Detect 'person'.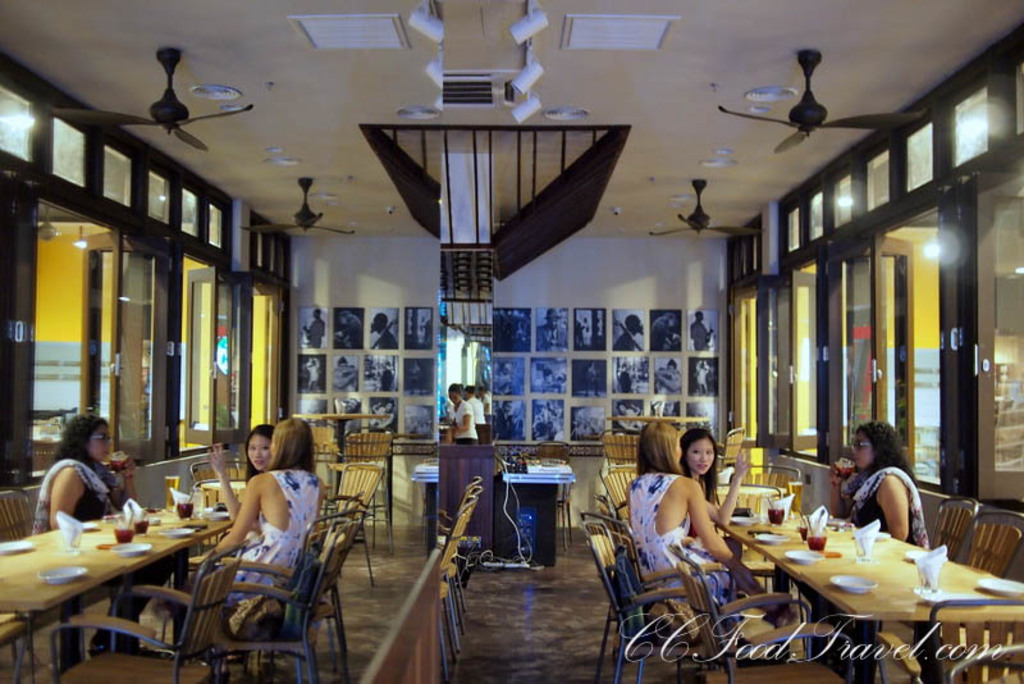
Detected at {"left": 628, "top": 415, "right": 795, "bottom": 640}.
